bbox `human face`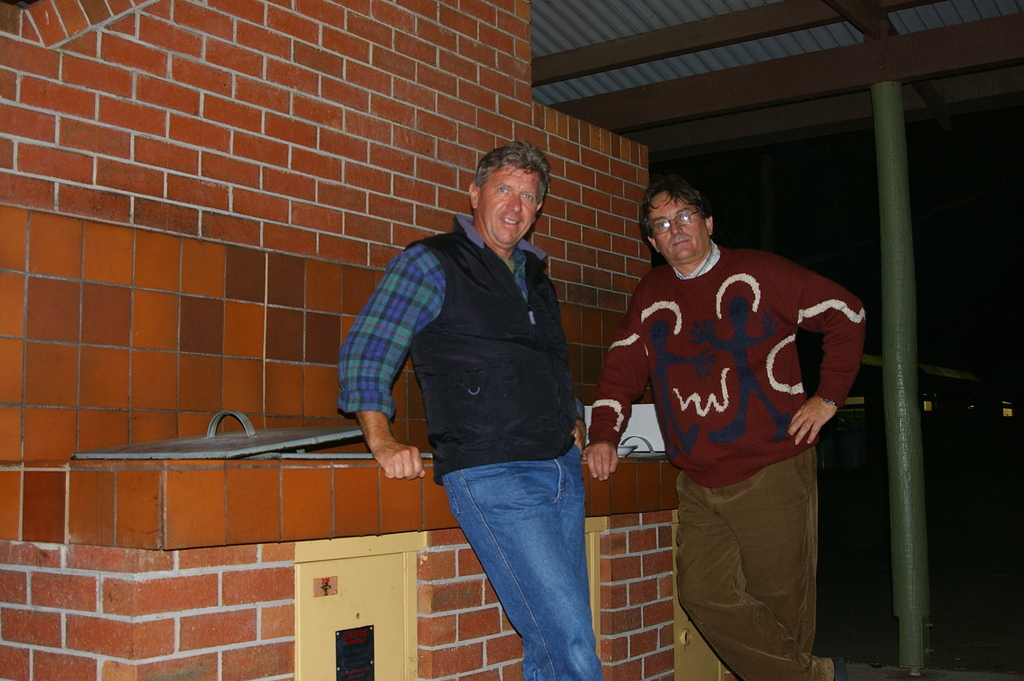
pyautogui.locateOnScreen(646, 188, 706, 266)
